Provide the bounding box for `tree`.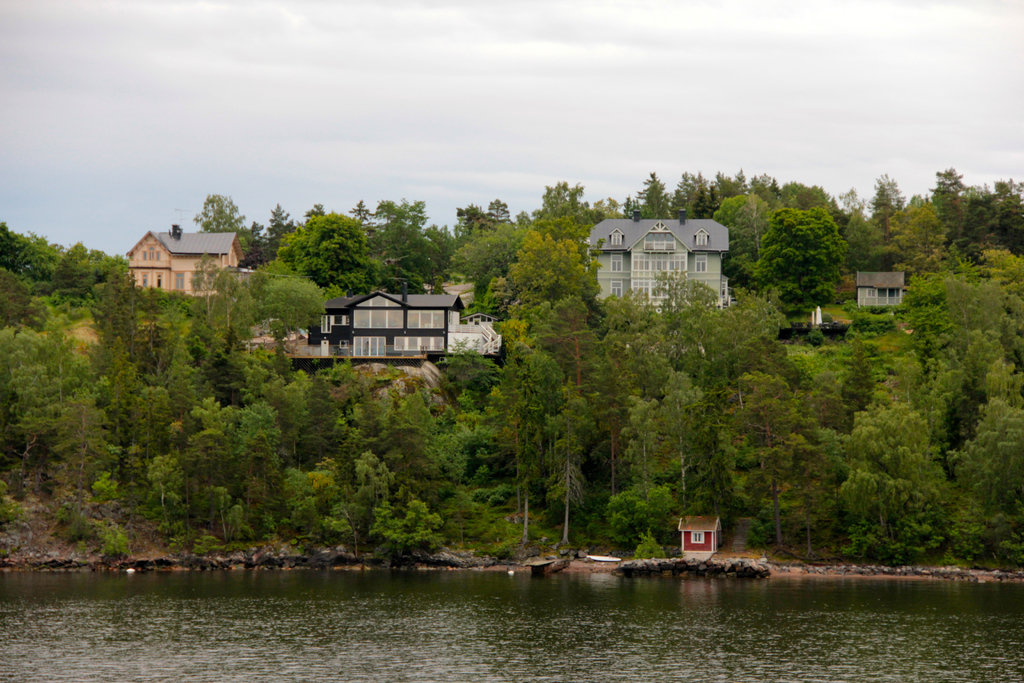
x1=646, y1=267, x2=721, y2=347.
